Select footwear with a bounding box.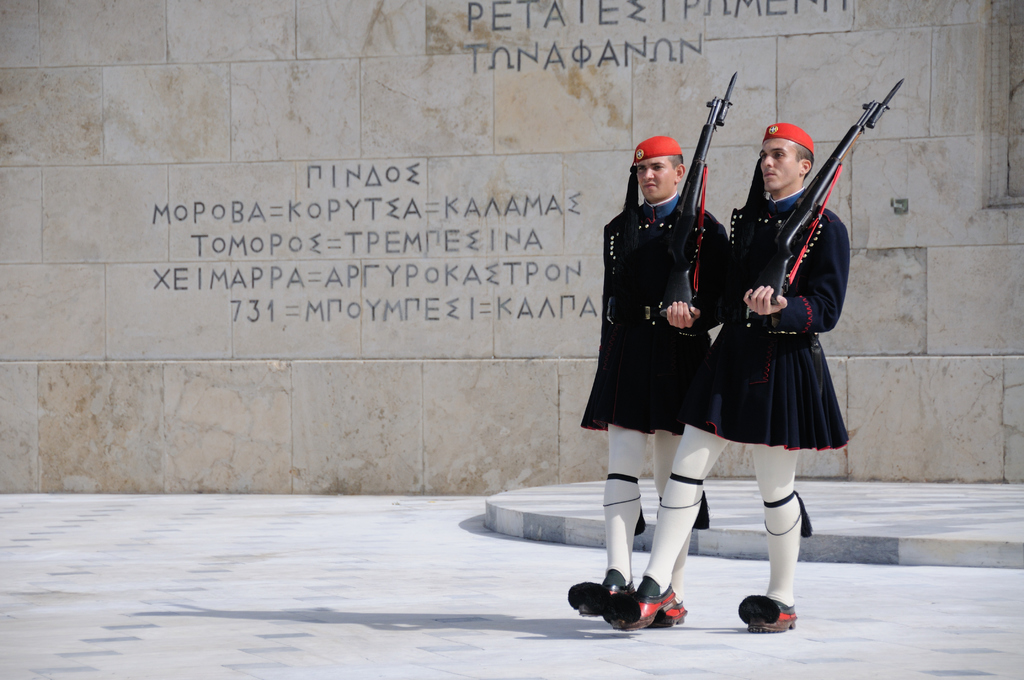
detection(564, 579, 637, 617).
